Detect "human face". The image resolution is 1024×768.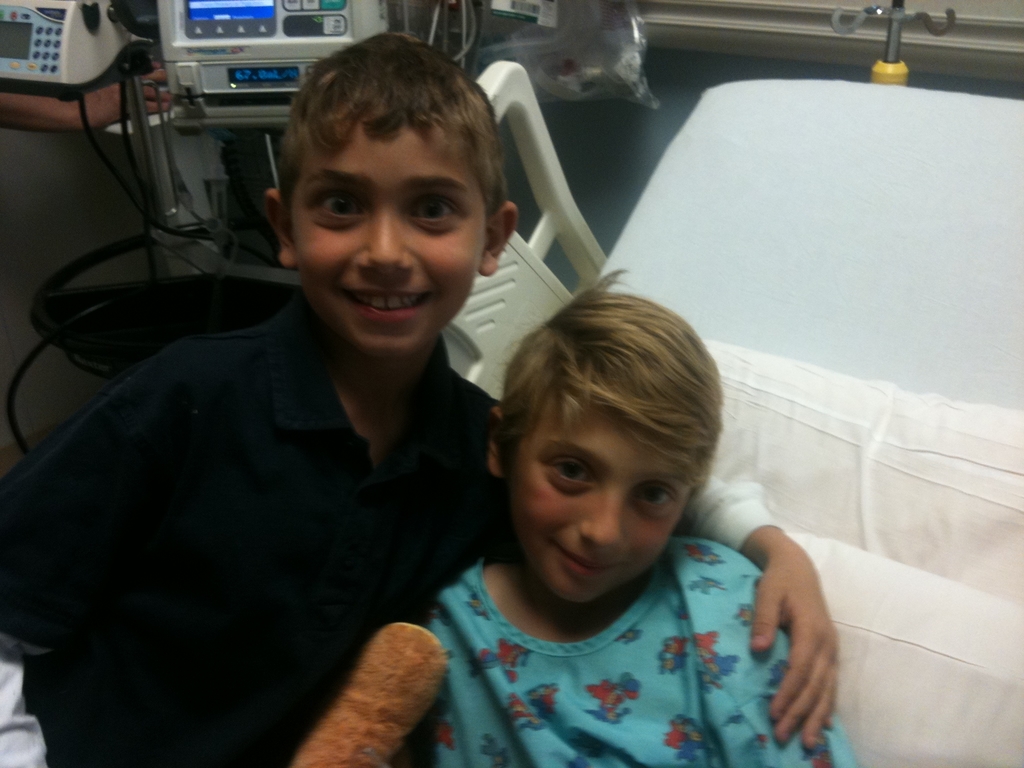
BBox(502, 409, 689, 613).
